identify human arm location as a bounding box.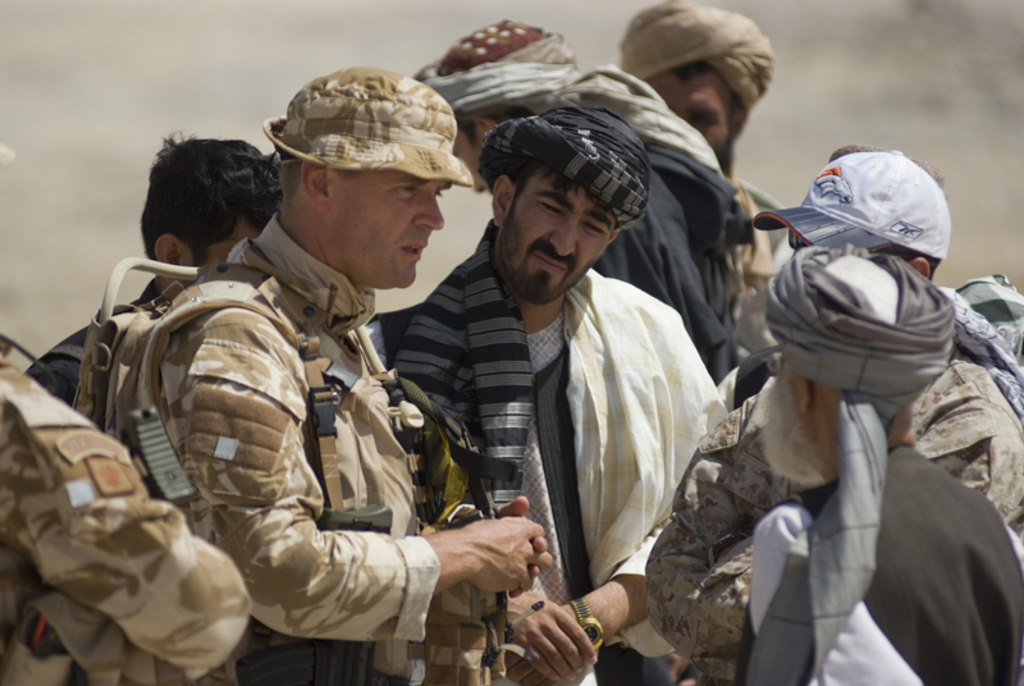
(492, 590, 603, 681).
